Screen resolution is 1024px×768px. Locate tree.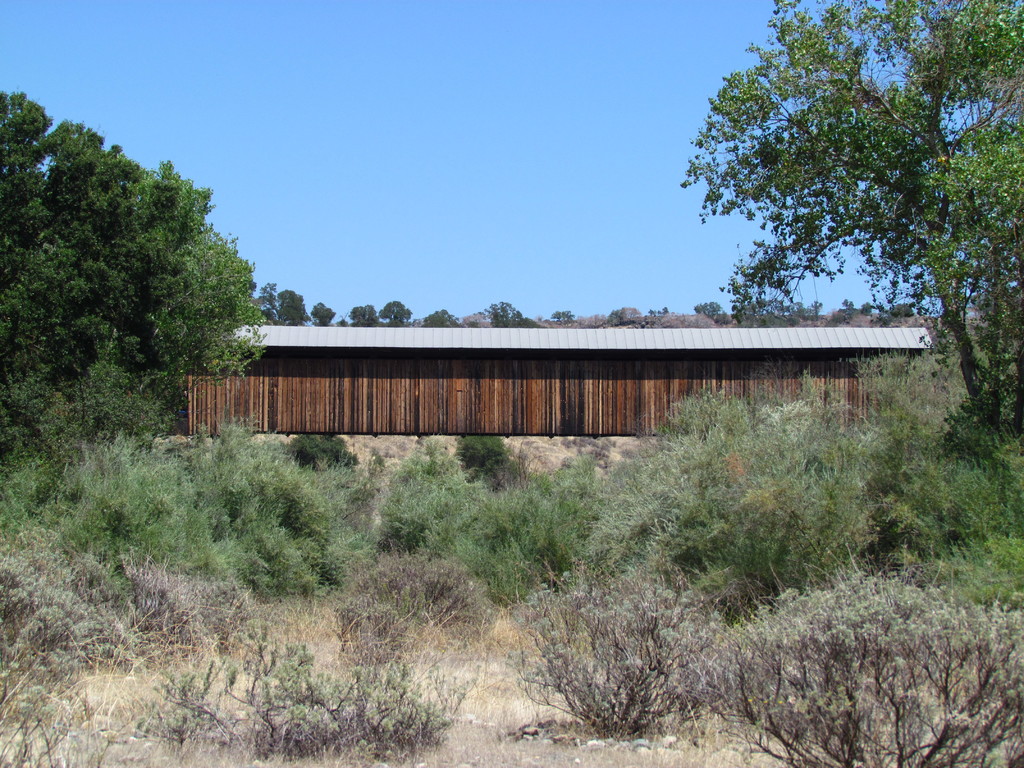
<bbox>422, 307, 464, 329</bbox>.
